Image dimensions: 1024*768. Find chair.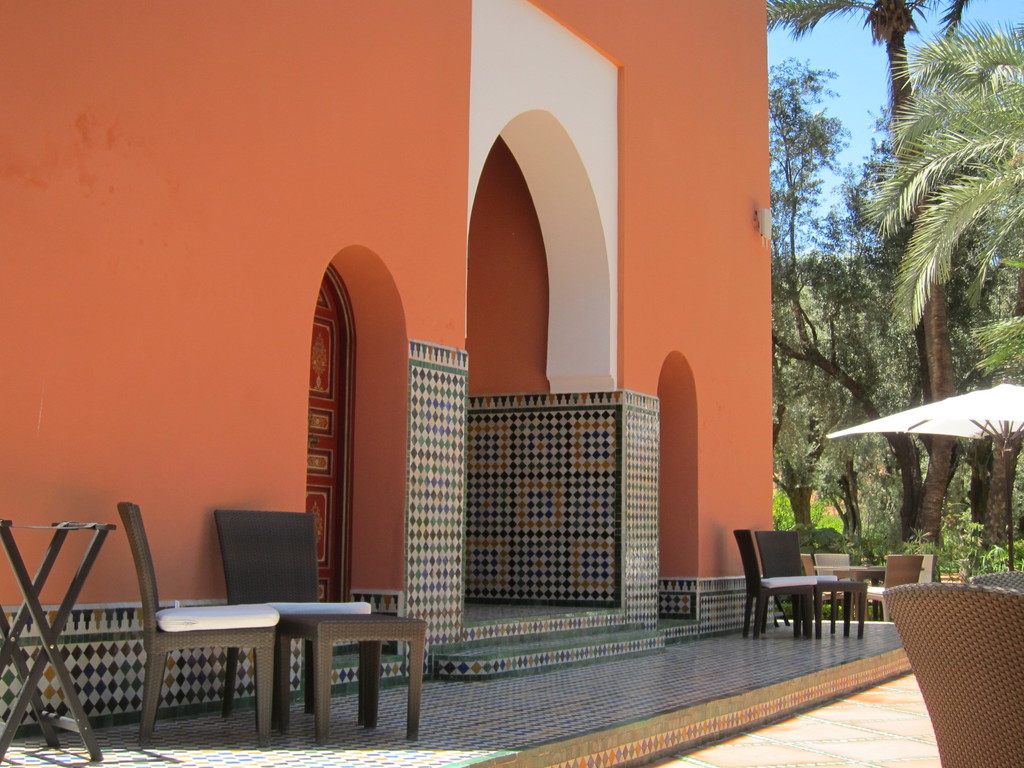
pyautogui.locateOnScreen(814, 553, 851, 583).
